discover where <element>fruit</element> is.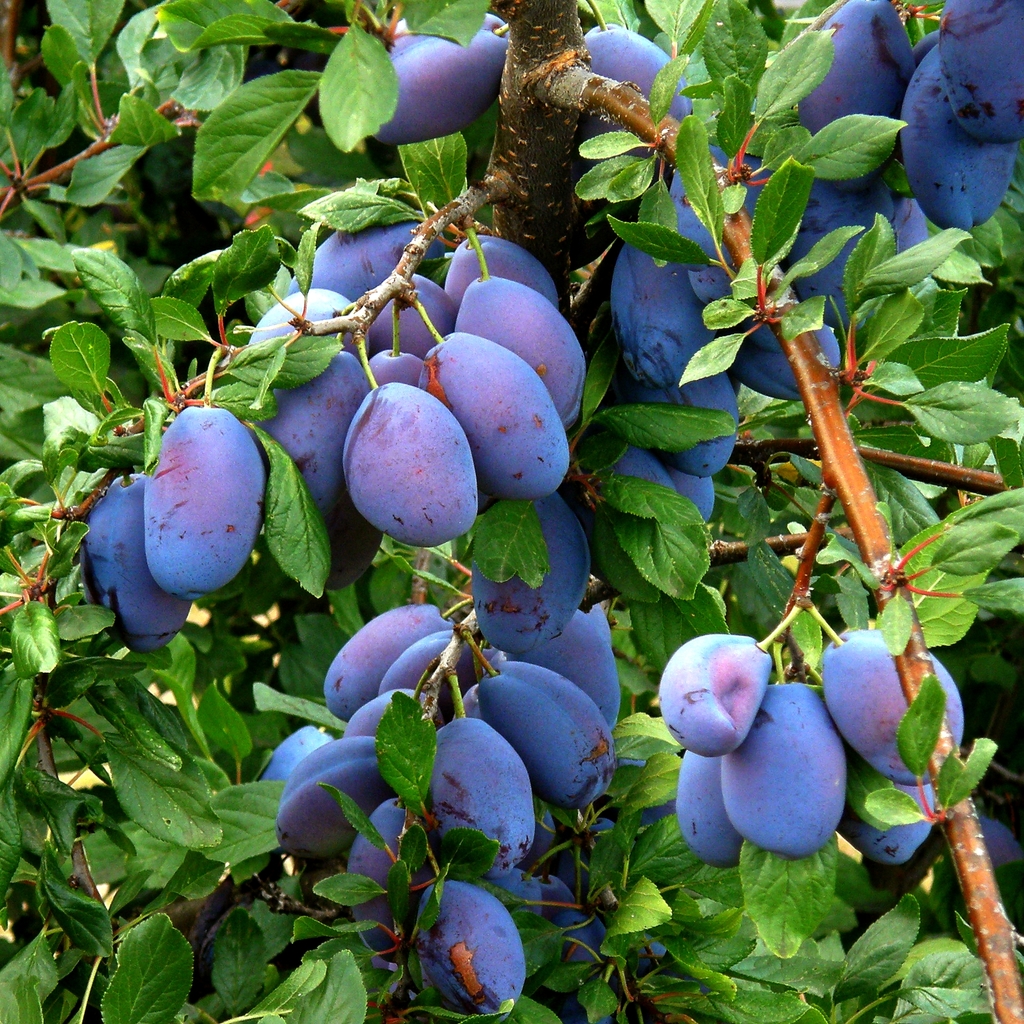
Discovered at crop(675, 471, 721, 522).
